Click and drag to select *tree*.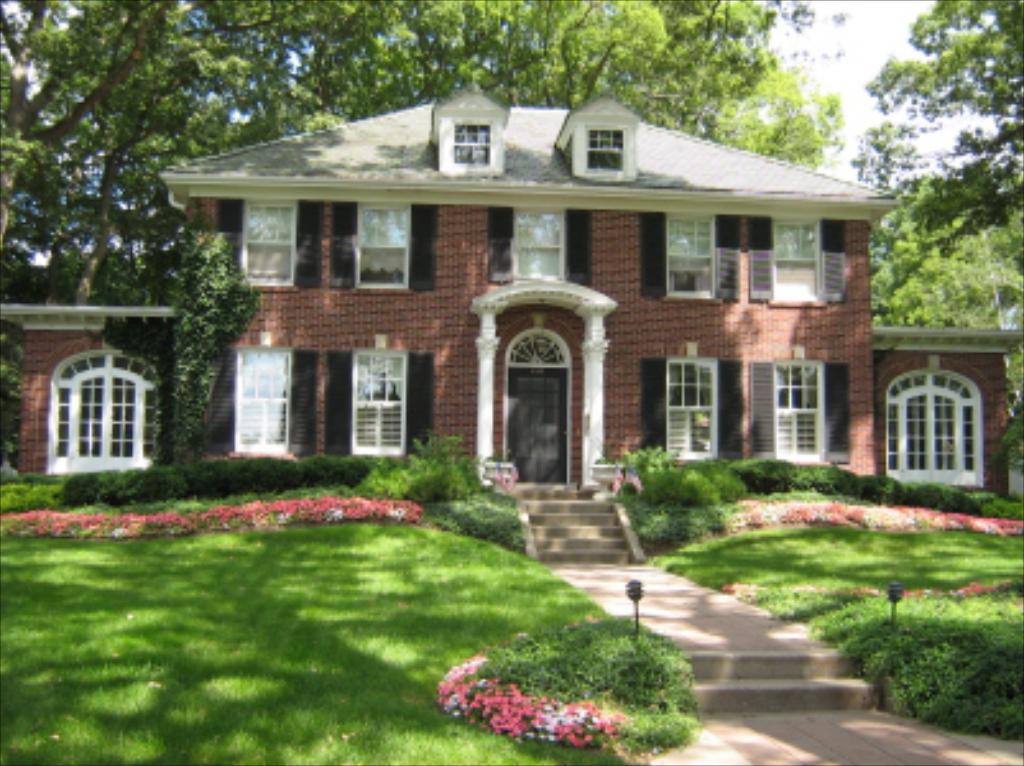
Selection: region(845, 0, 1021, 334).
